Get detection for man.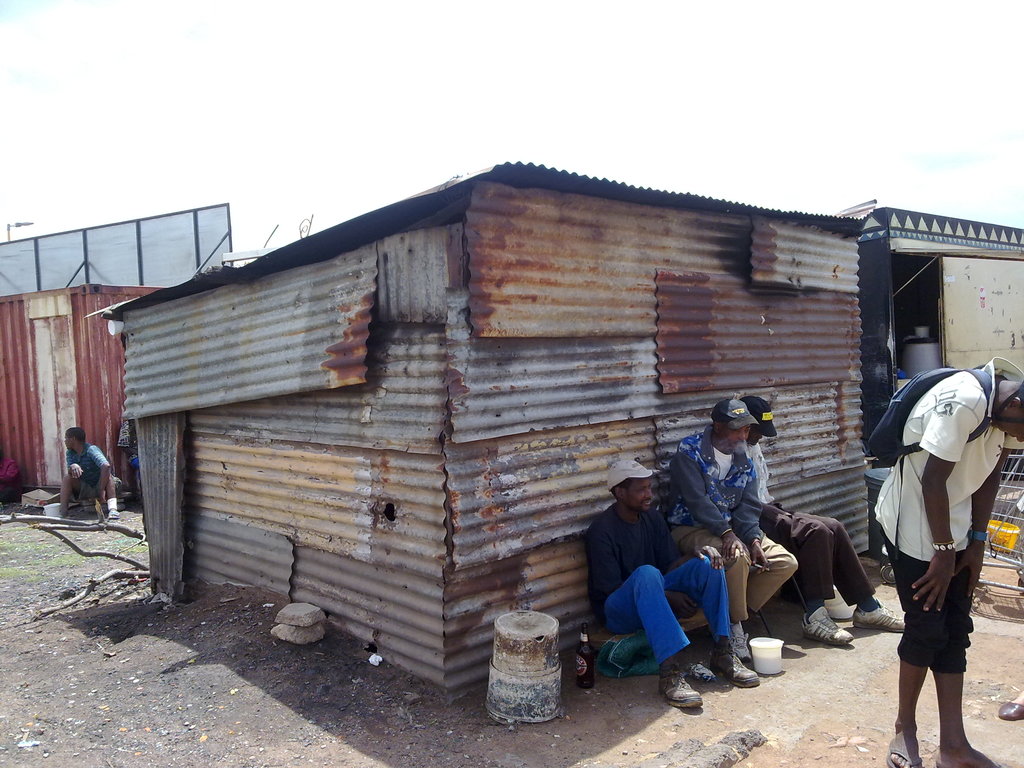
Detection: rect(716, 392, 911, 648).
